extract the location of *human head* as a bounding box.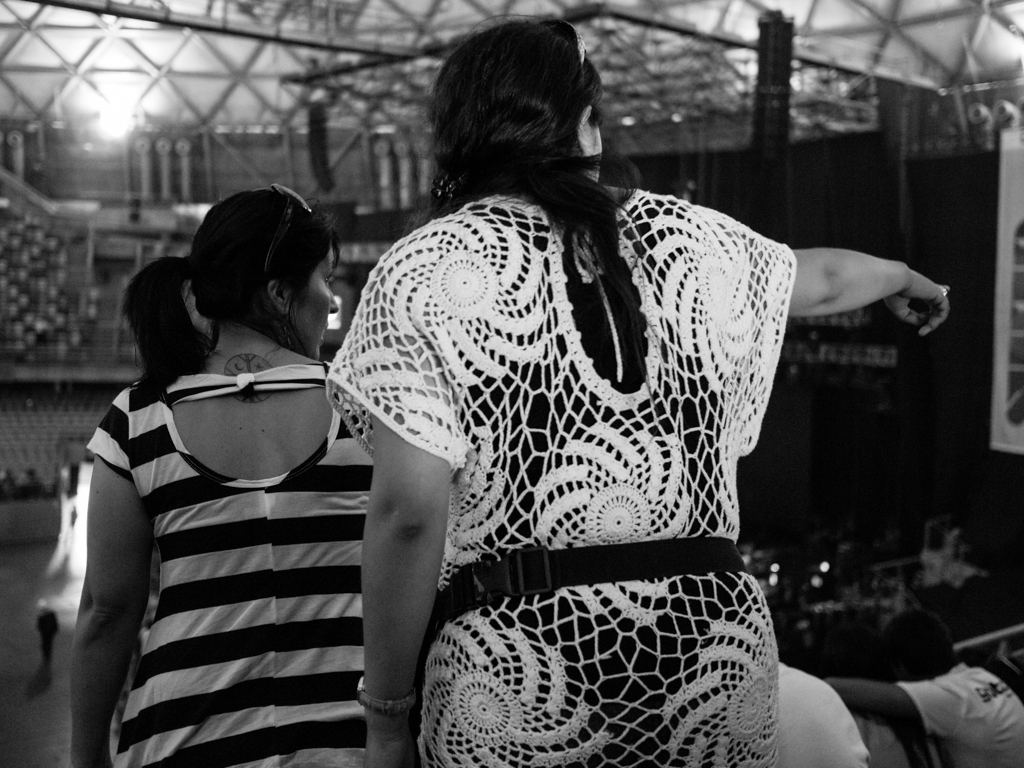
left=876, top=611, right=956, bottom=682.
